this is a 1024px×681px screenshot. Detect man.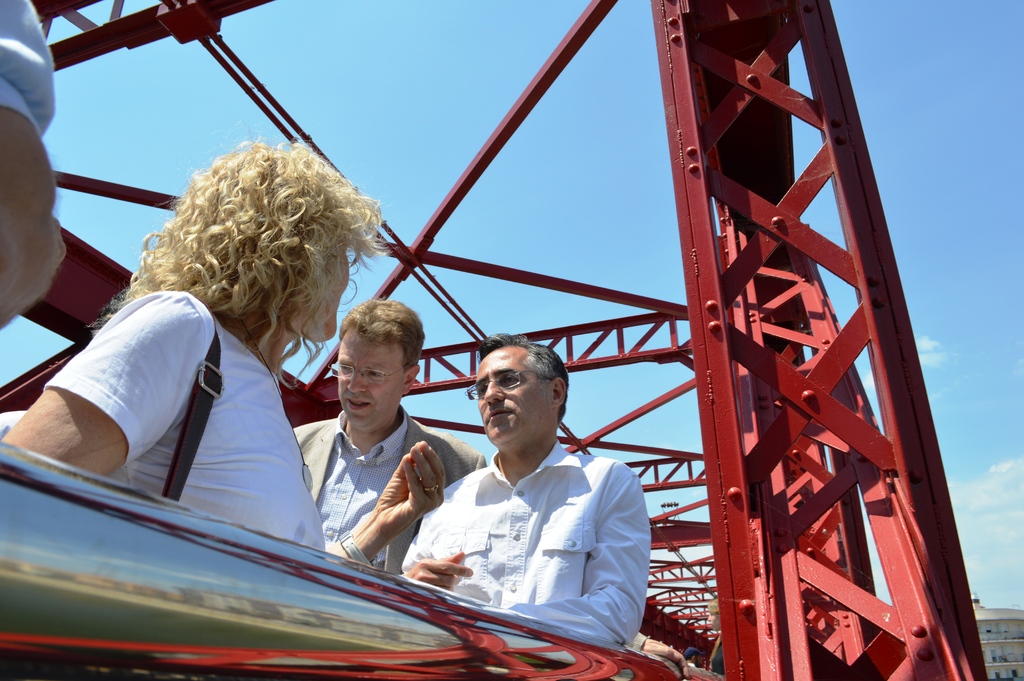
{"x1": 291, "y1": 298, "x2": 485, "y2": 577}.
